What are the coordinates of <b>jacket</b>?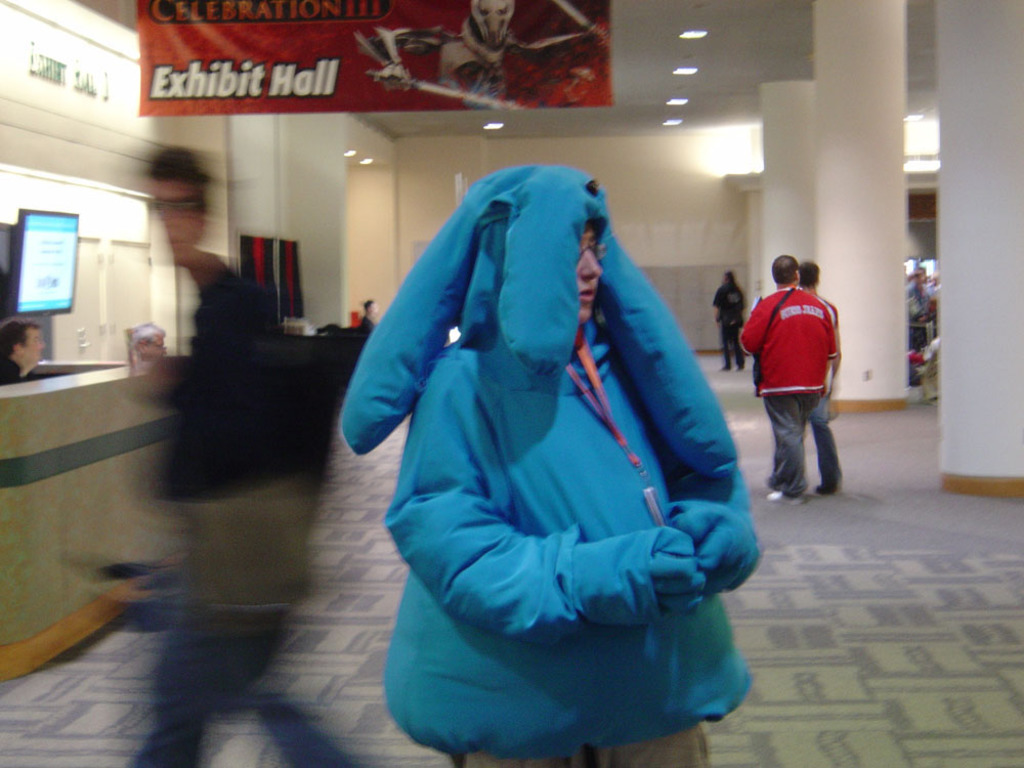
(257,143,830,703).
